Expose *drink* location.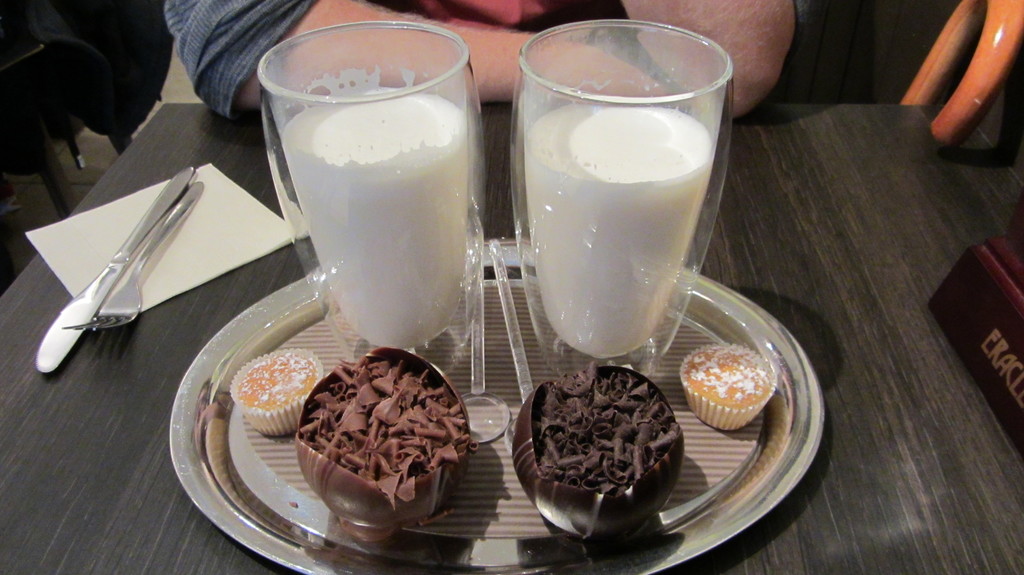
Exposed at BBox(267, 31, 483, 352).
